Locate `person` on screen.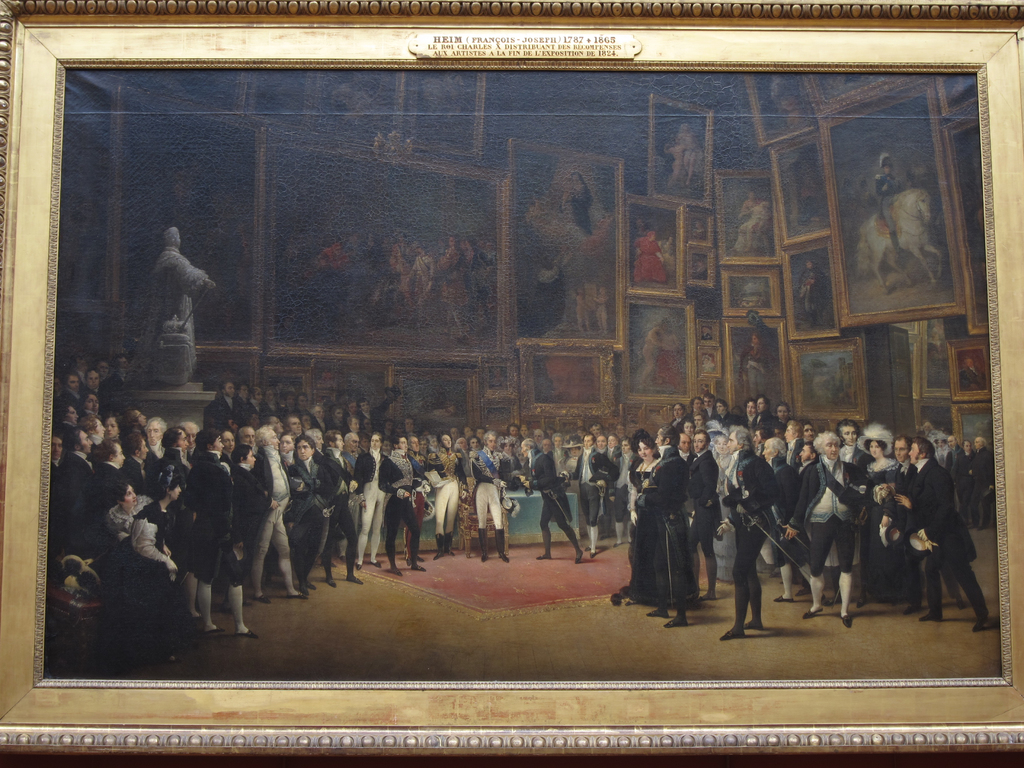
On screen at box(875, 148, 907, 268).
